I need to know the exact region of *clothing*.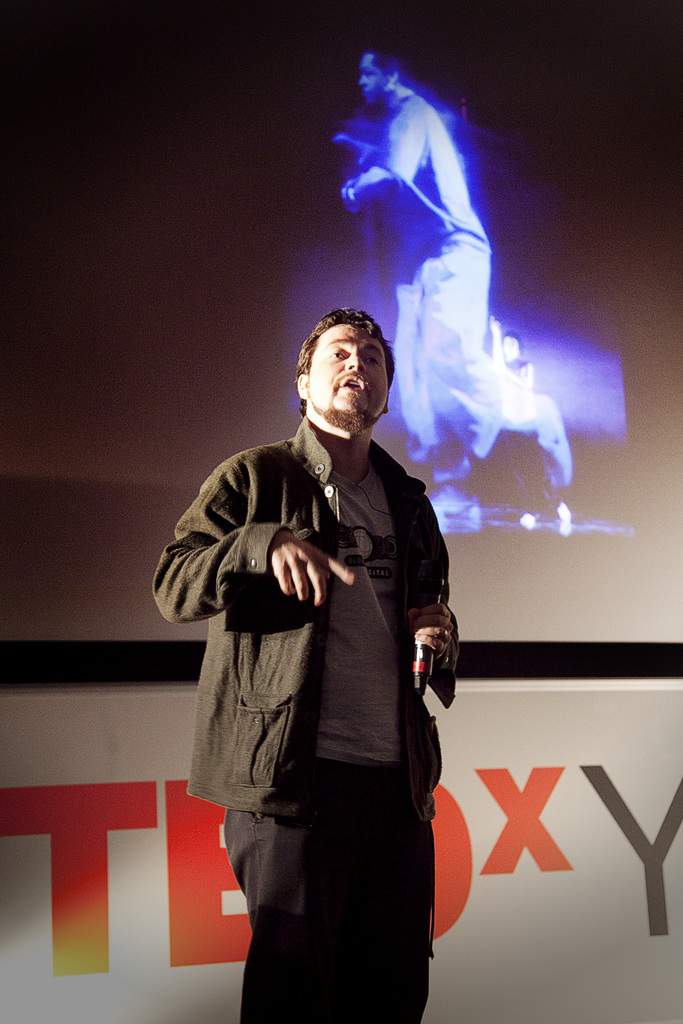
Region: l=381, t=91, r=557, b=465.
